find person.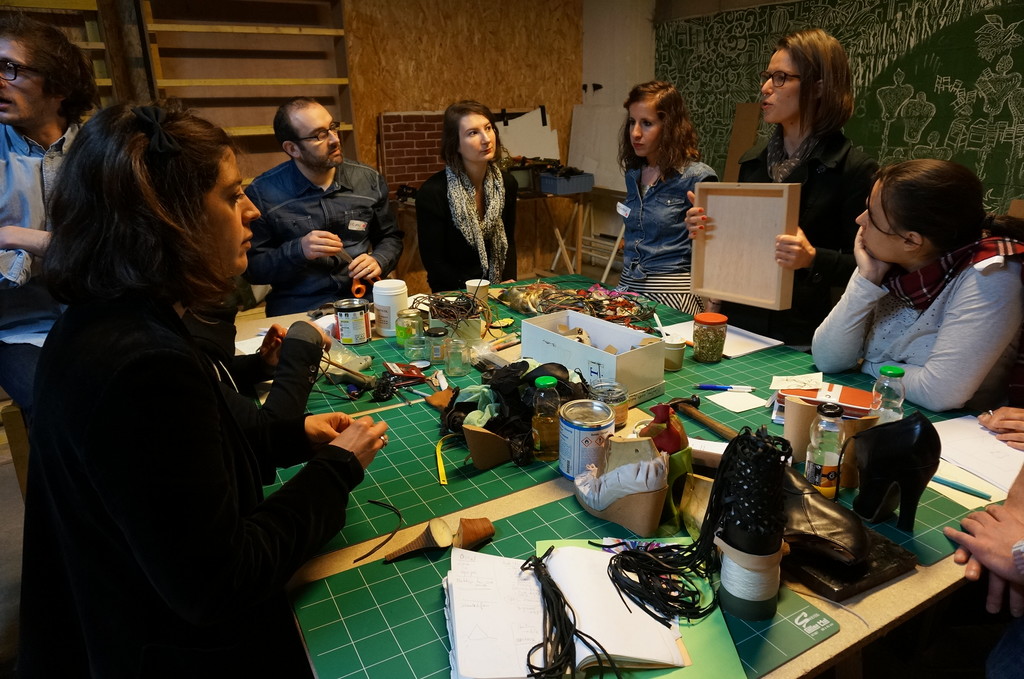
[x1=416, y1=85, x2=525, y2=308].
